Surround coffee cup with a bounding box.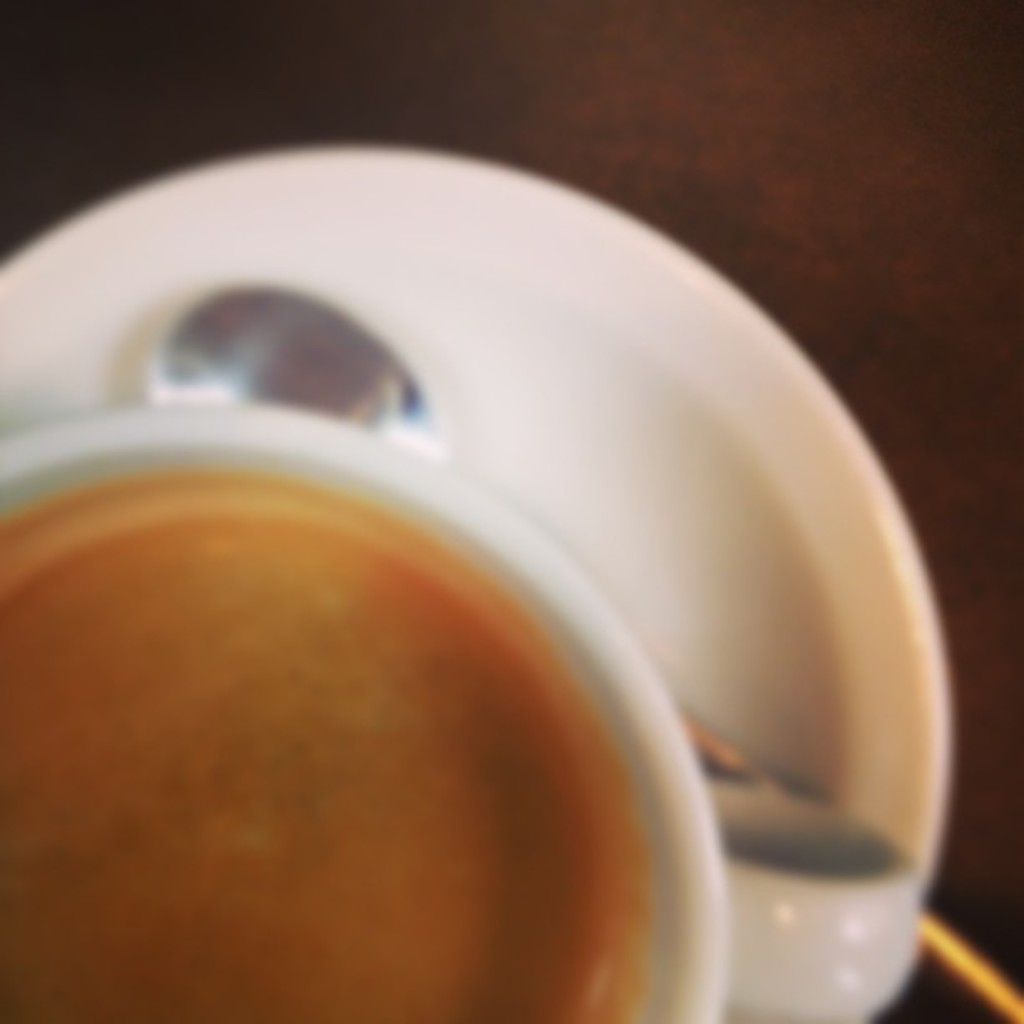
[0, 402, 726, 1022].
